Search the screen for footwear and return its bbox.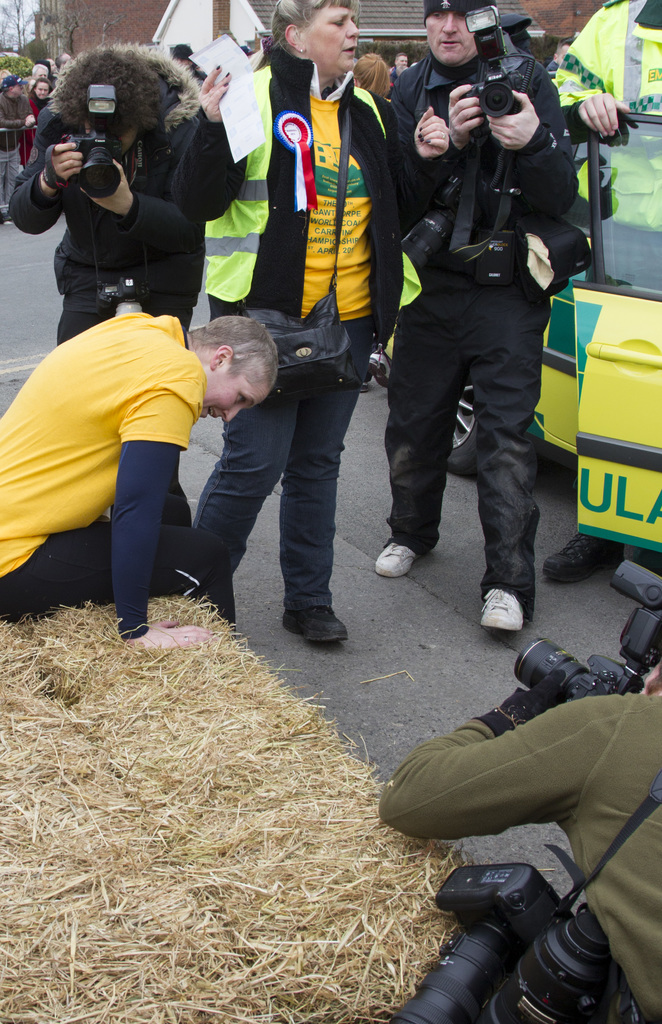
Found: (542, 526, 636, 589).
